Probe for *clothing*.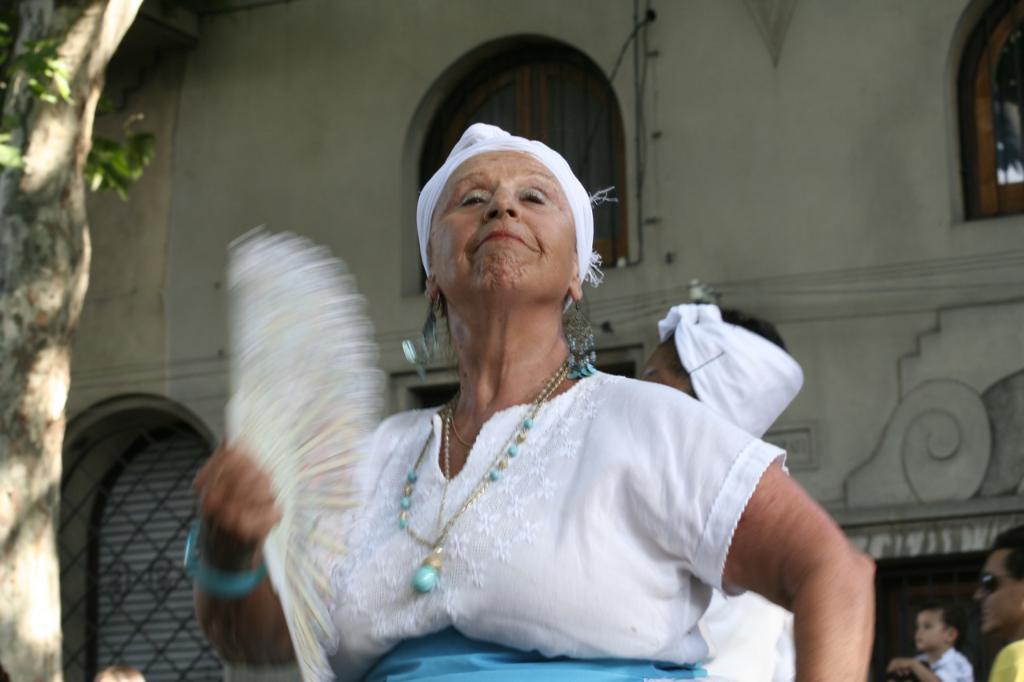
Probe result: <region>239, 260, 765, 660</region>.
